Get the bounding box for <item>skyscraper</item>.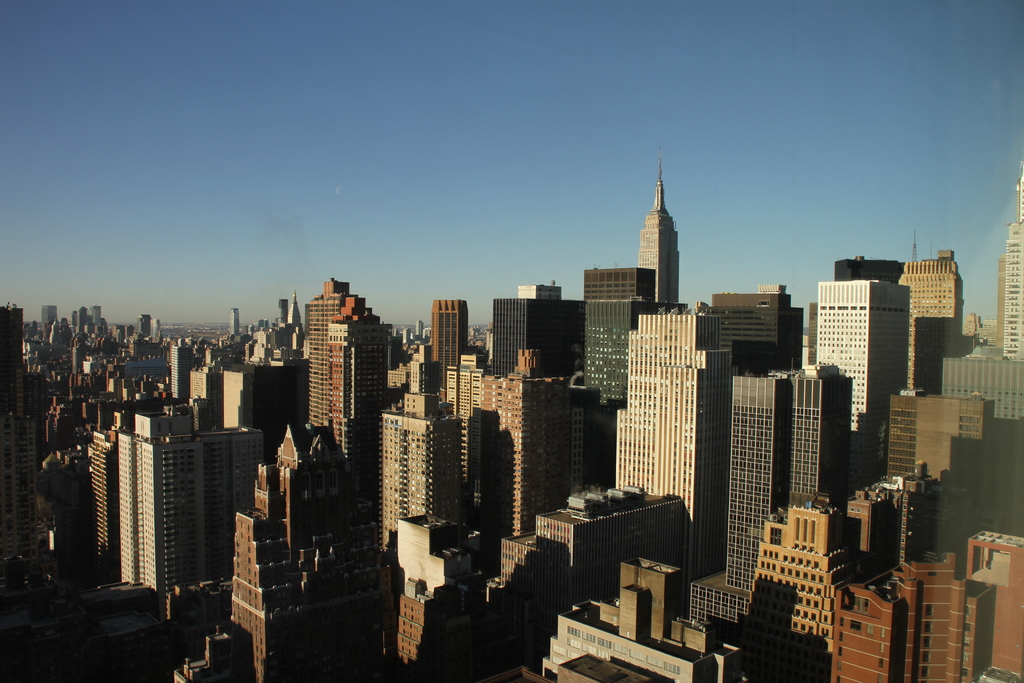
locate(998, 158, 1023, 360).
